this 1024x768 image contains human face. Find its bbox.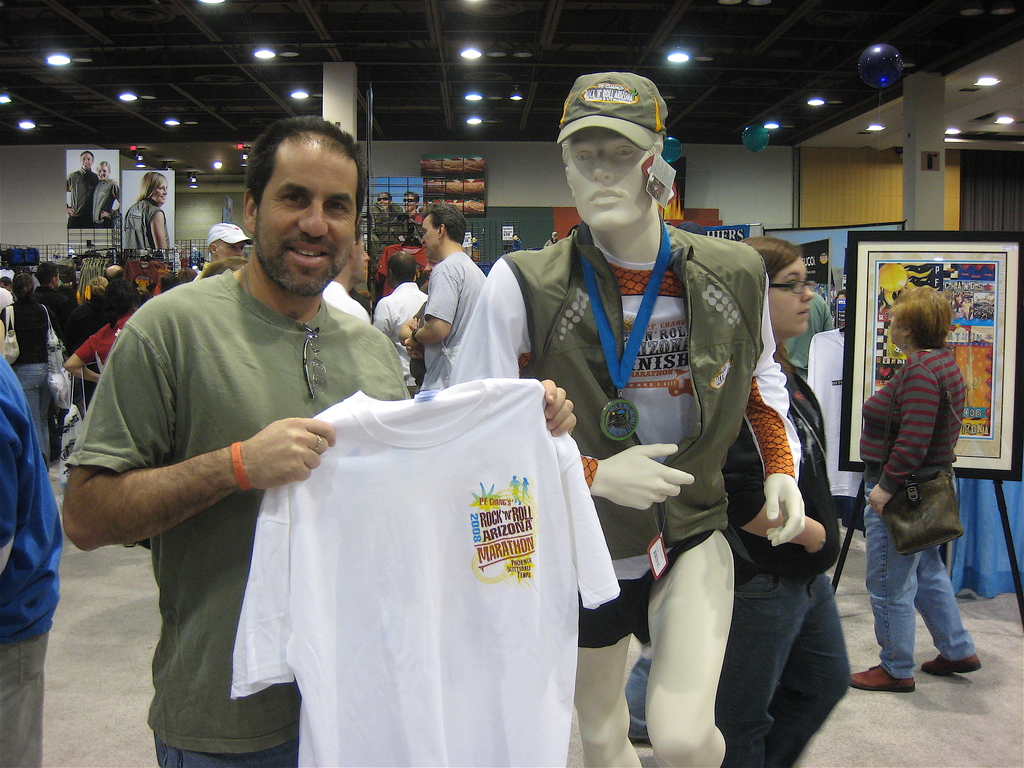
{"left": 567, "top": 131, "right": 652, "bottom": 232}.
